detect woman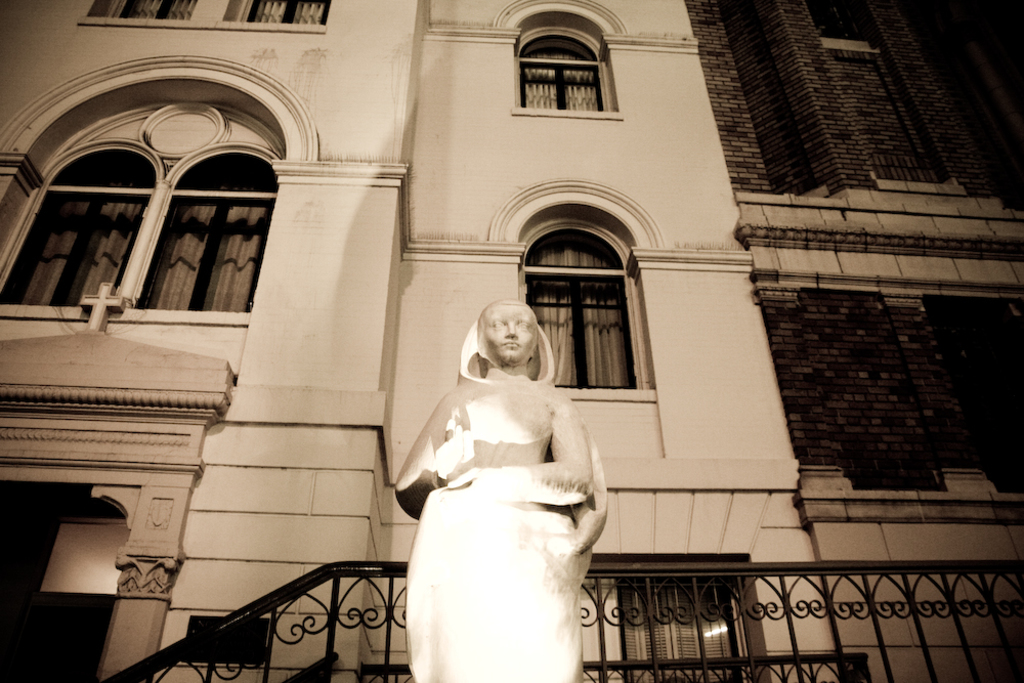
BBox(392, 294, 608, 682)
